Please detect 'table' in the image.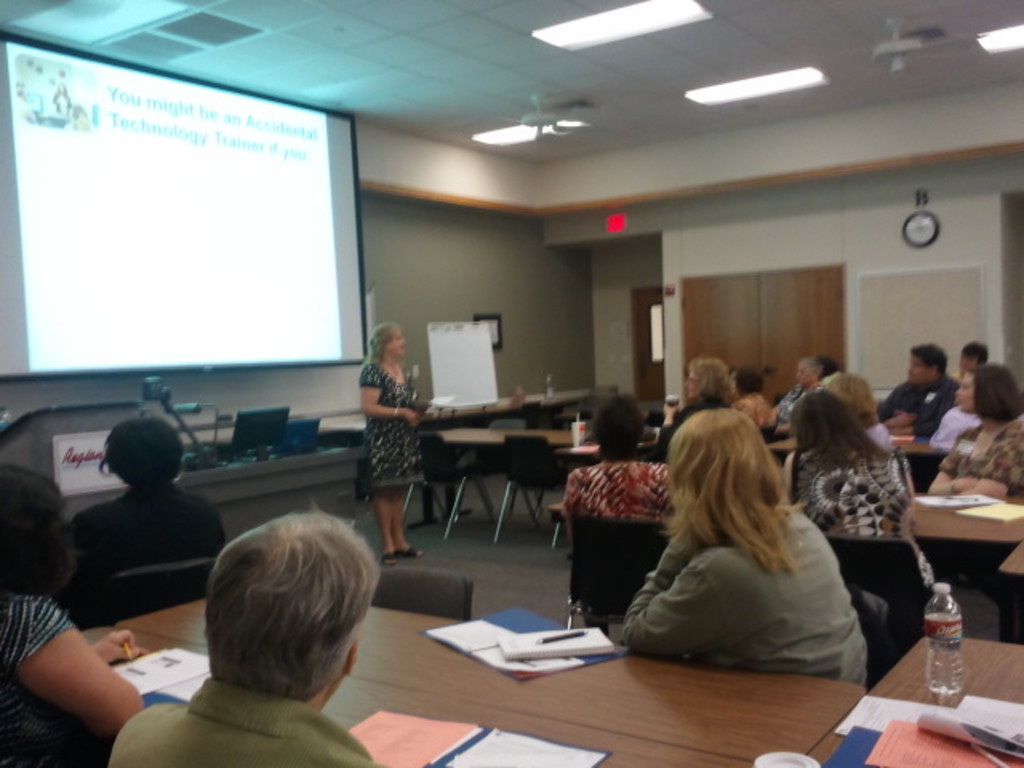
x1=430 y1=421 x2=581 y2=523.
